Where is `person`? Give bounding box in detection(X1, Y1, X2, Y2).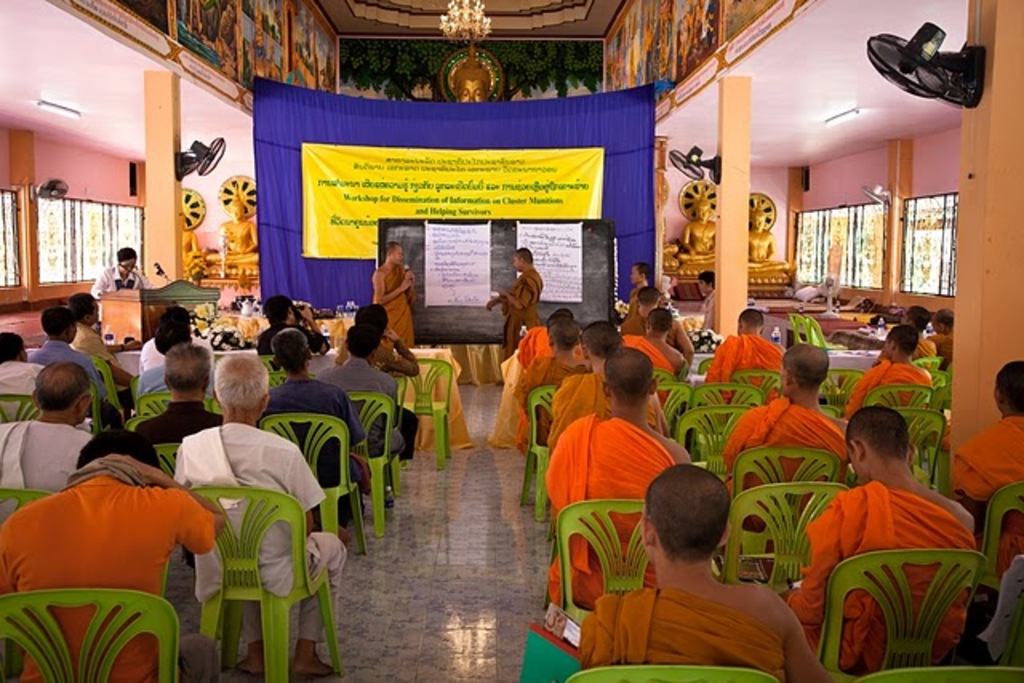
detection(0, 424, 221, 681).
